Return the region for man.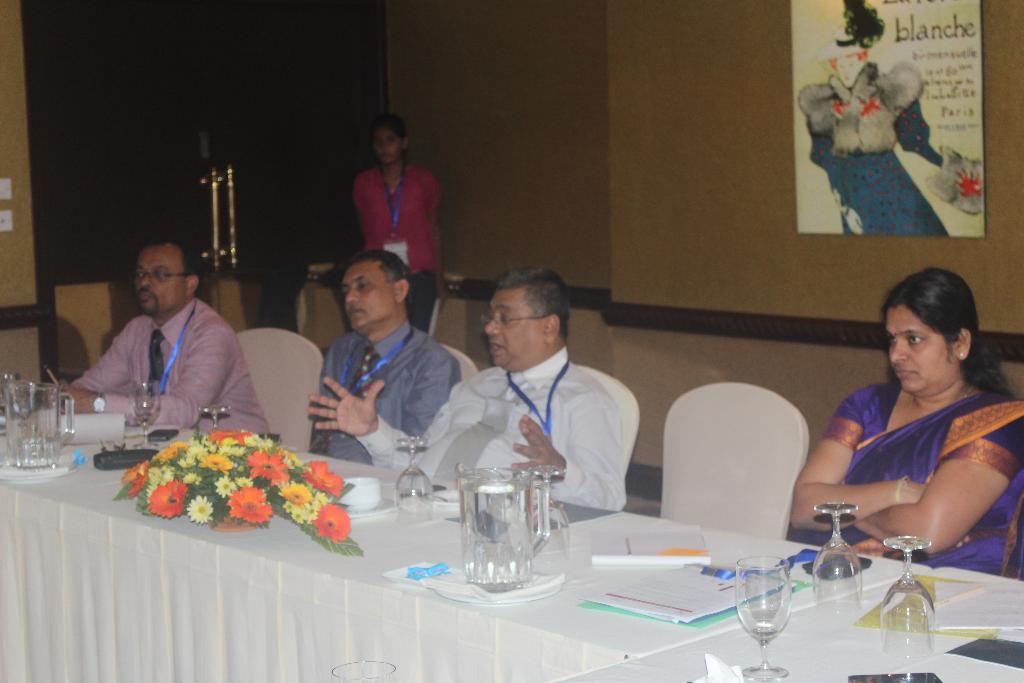
BBox(45, 233, 273, 440).
